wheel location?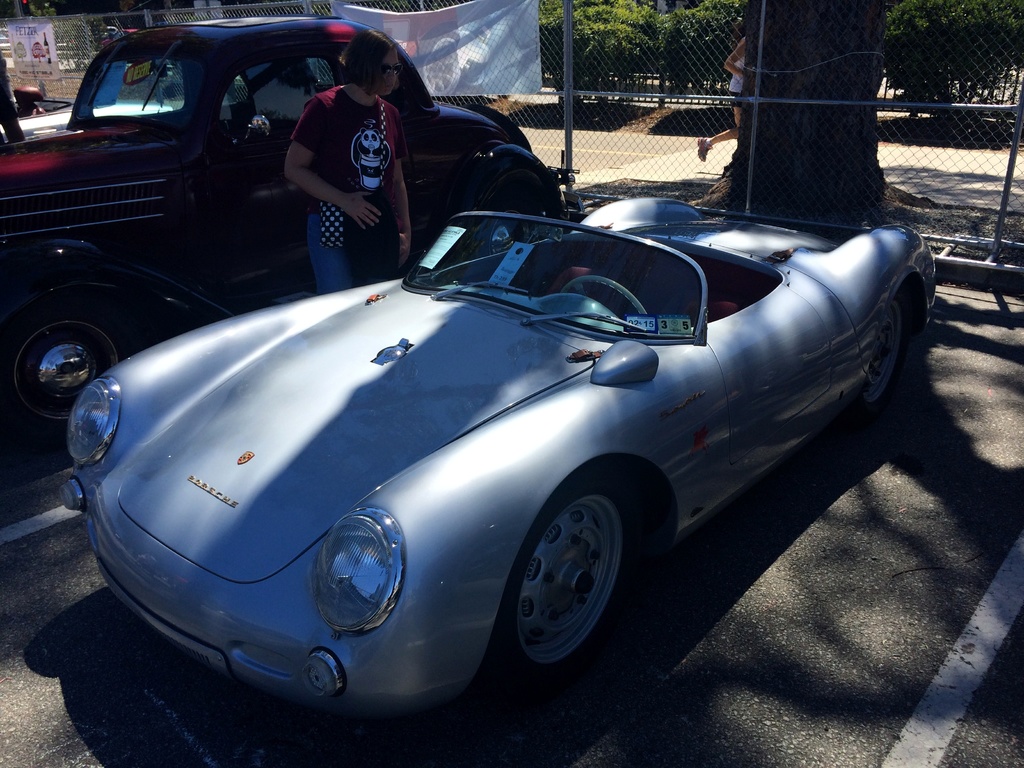
[0, 308, 122, 433]
